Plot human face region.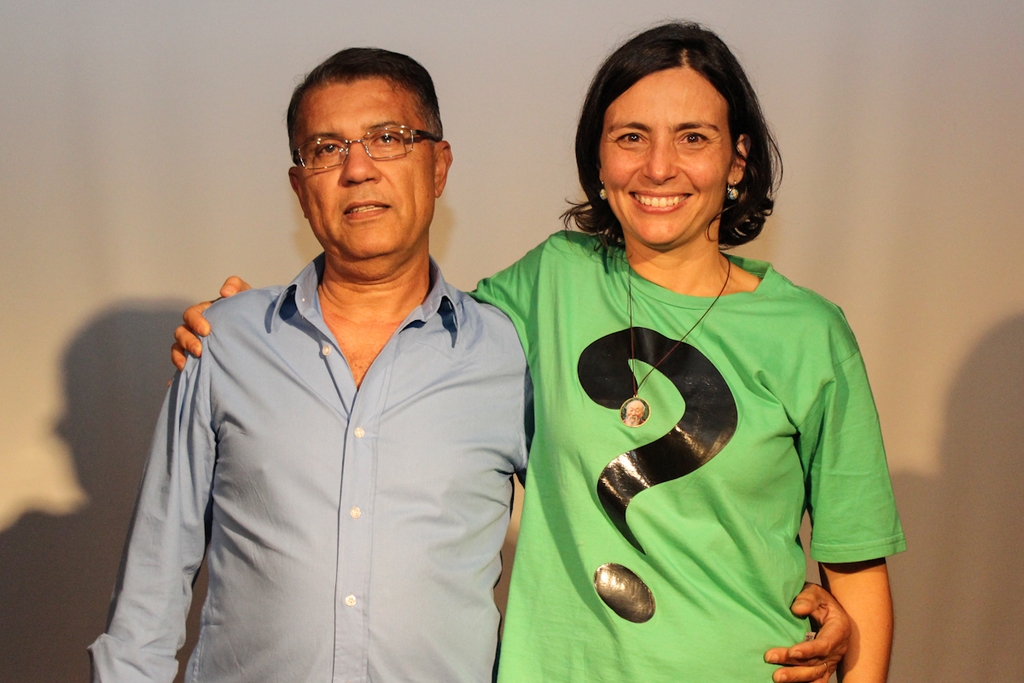
Plotted at (x1=300, y1=80, x2=434, y2=261).
